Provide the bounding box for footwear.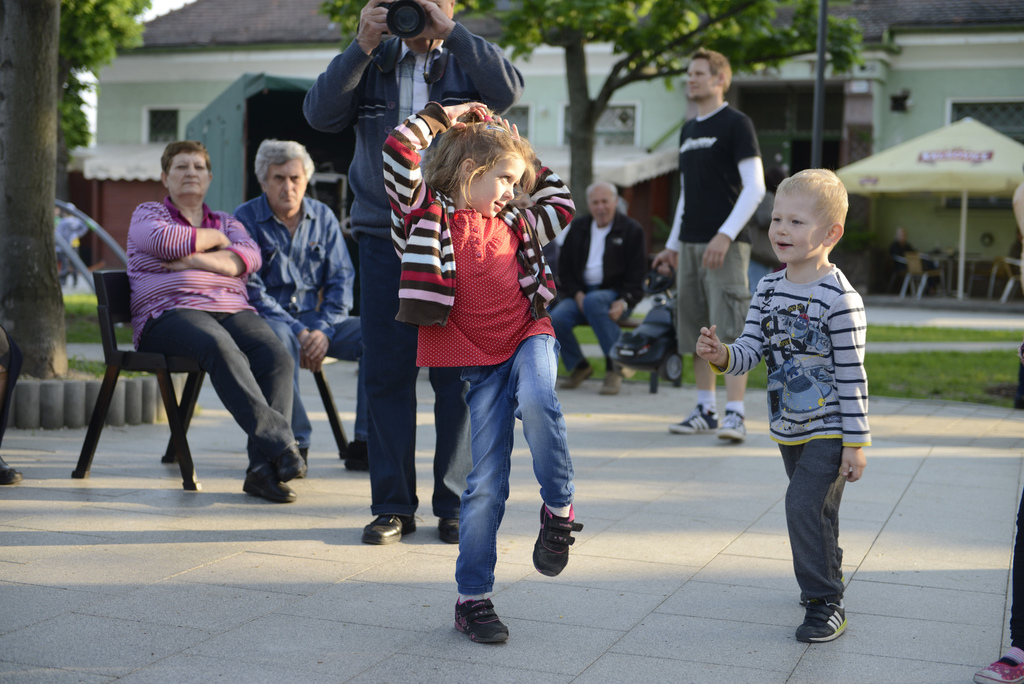
(left=974, top=656, right=1023, bottom=683).
